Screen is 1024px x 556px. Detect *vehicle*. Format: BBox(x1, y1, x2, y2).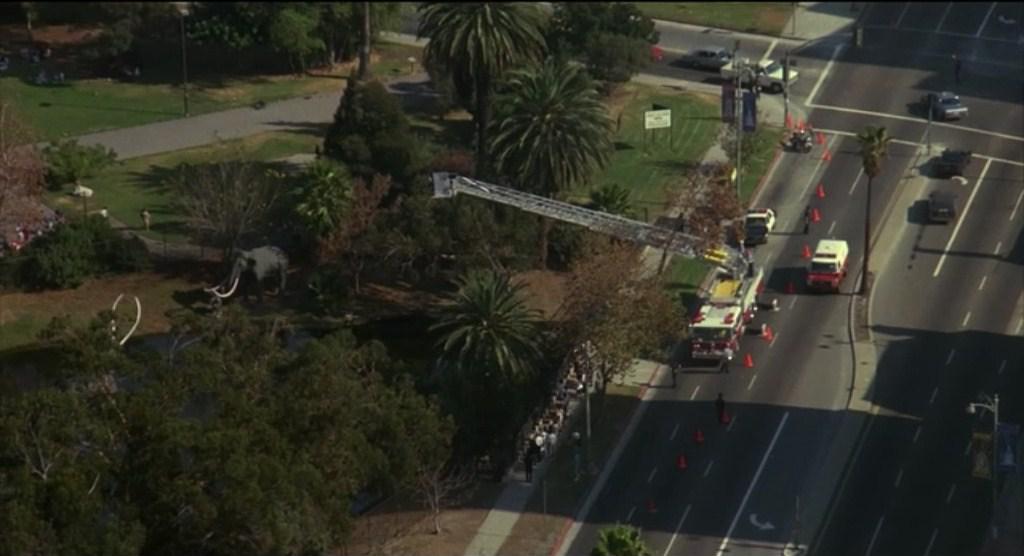
BBox(795, 220, 854, 291).
